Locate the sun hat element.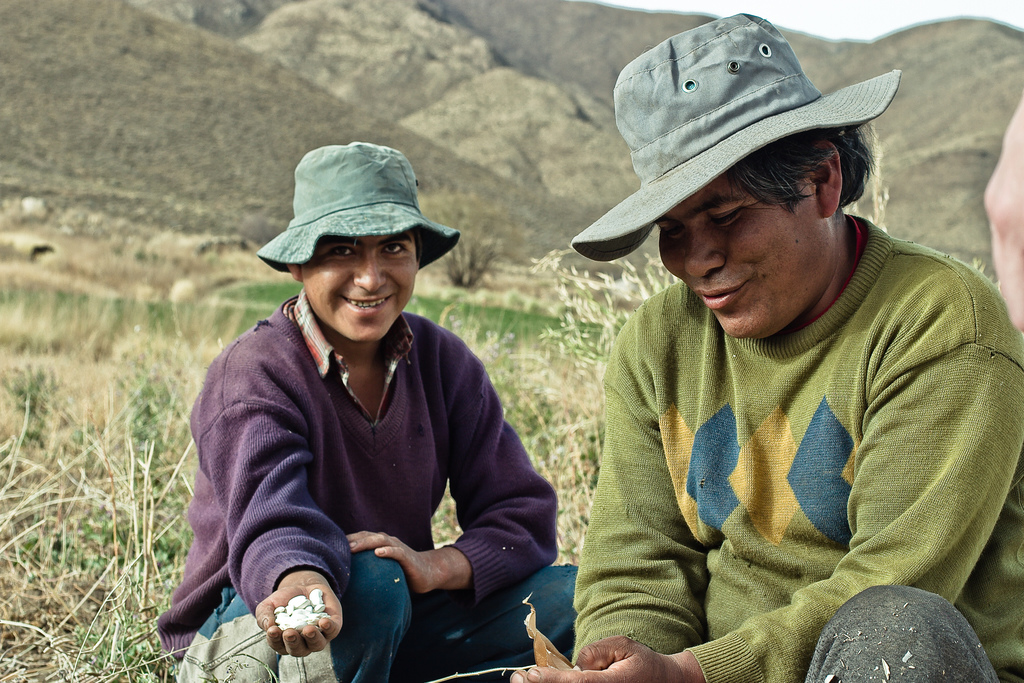
Element bbox: x1=252 y1=136 x2=463 y2=272.
